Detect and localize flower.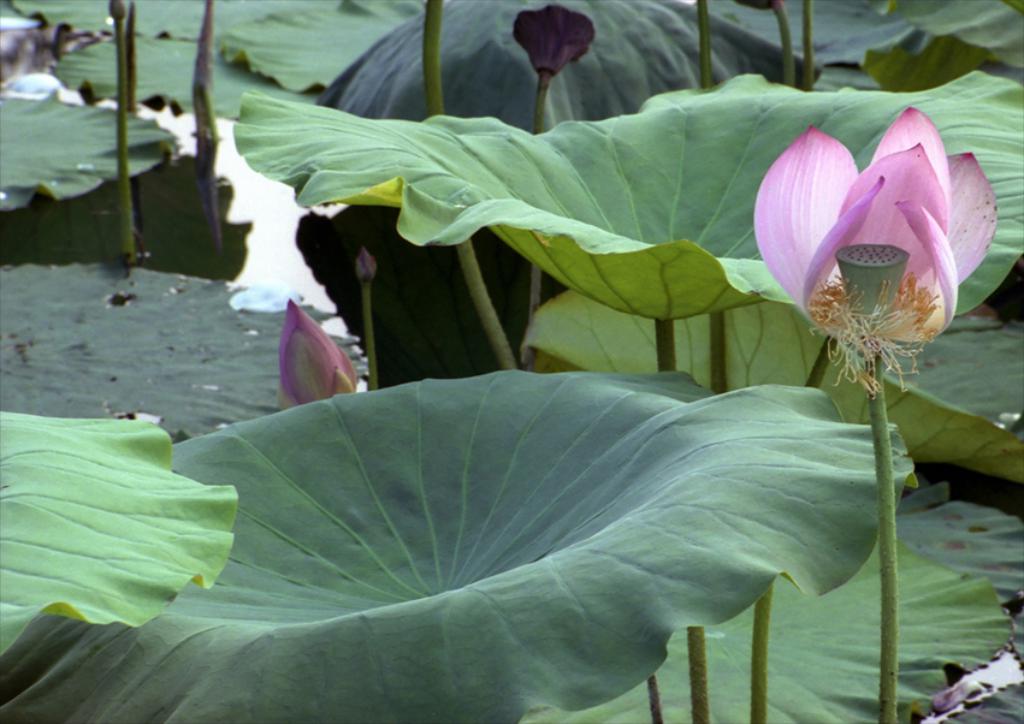
Localized at 744, 100, 1008, 393.
